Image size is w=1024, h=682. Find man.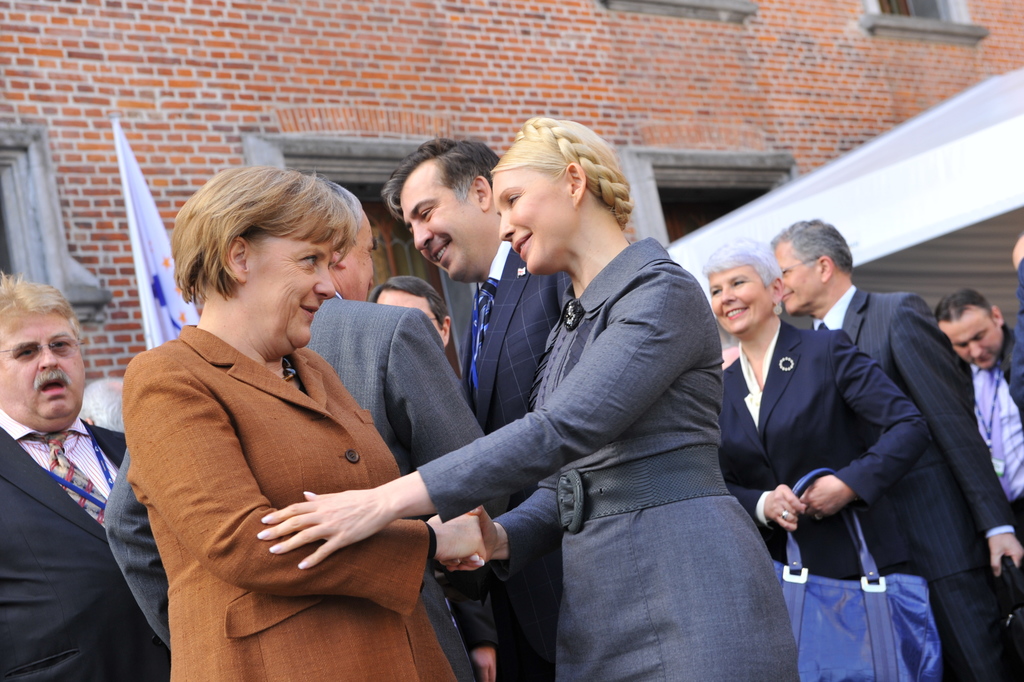
select_region(770, 218, 1023, 681).
